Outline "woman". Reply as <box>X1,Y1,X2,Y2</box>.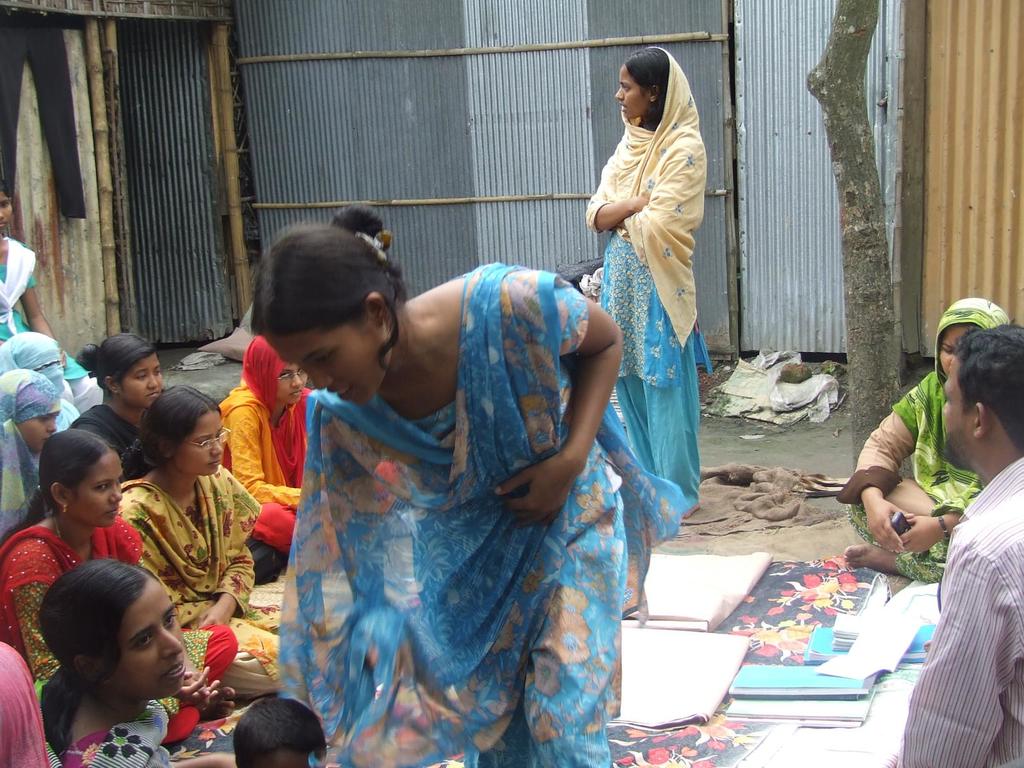
<box>67,333,287,586</box>.
